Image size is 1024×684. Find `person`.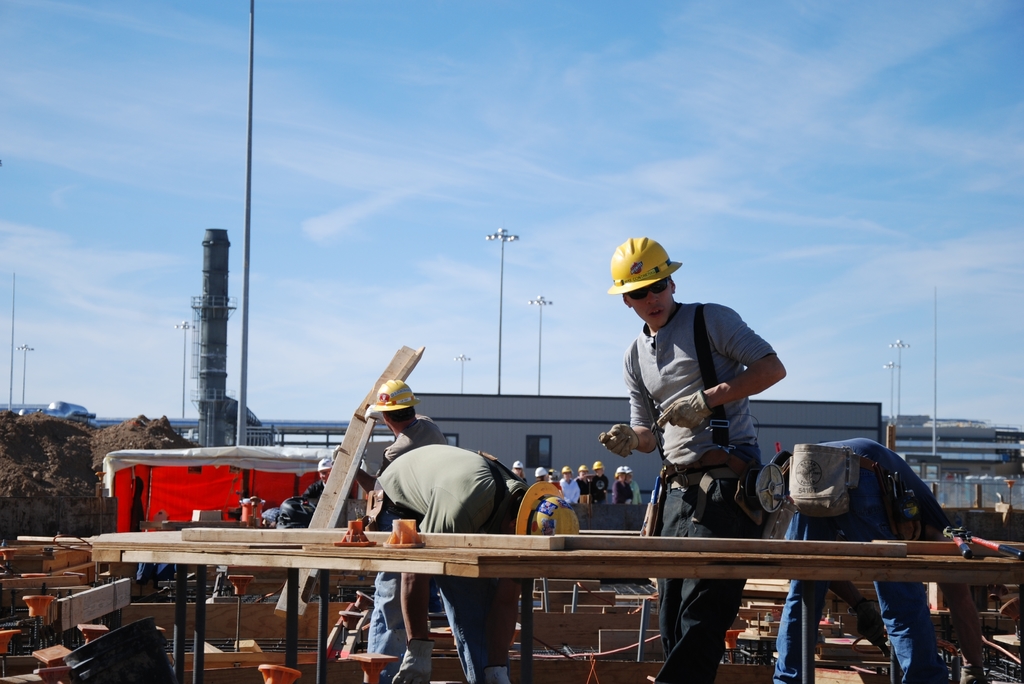
[771,434,980,683].
